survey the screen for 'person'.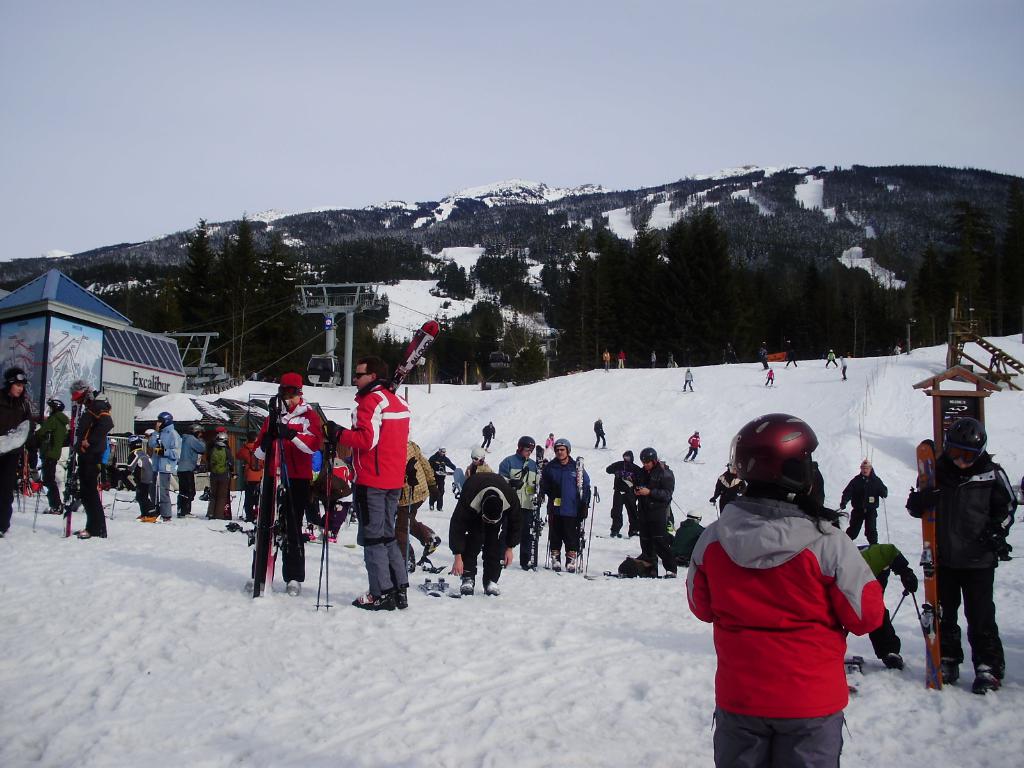
Survey found: detection(444, 468, 528, 600).
